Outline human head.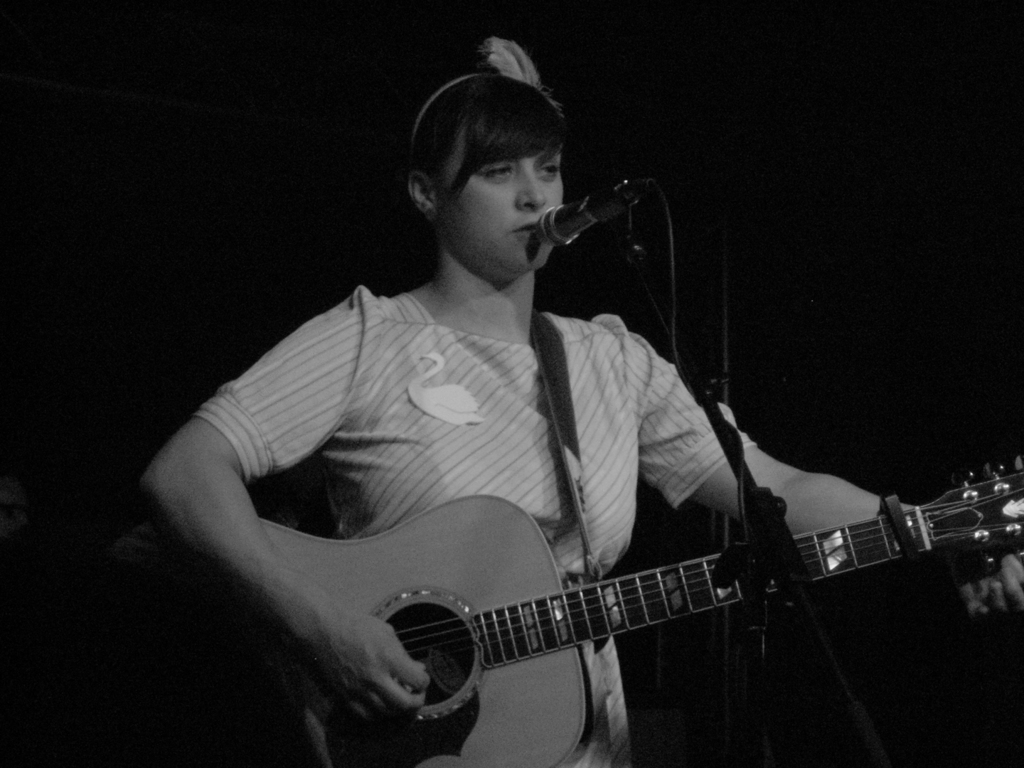
Outline: 402:63:560:272.
